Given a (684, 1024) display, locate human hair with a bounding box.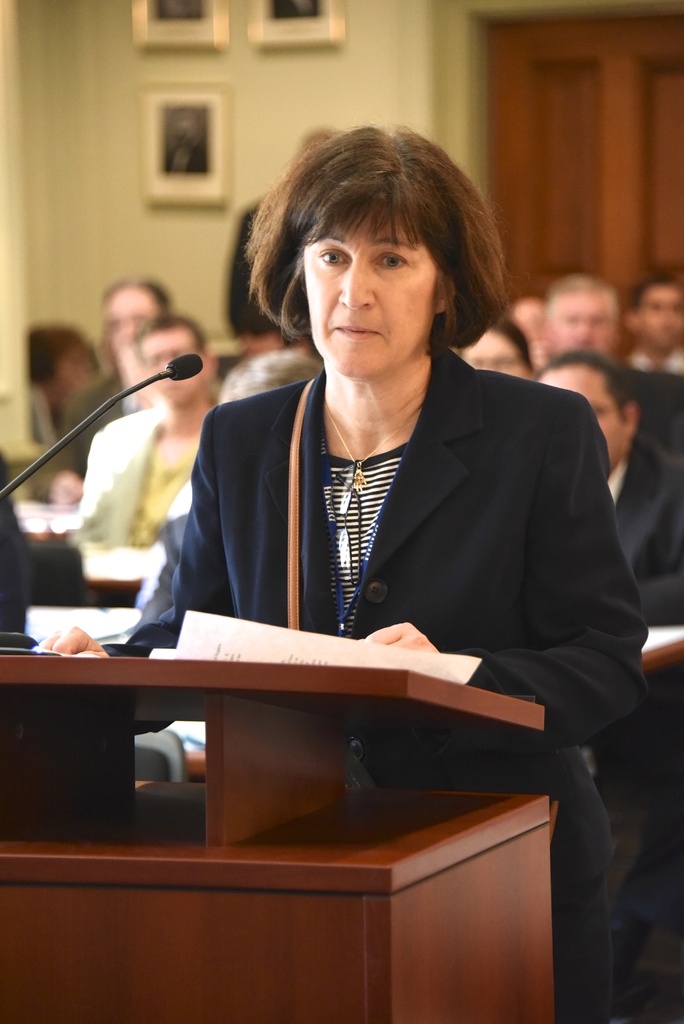
Located: (126, 308, 206, 368).
